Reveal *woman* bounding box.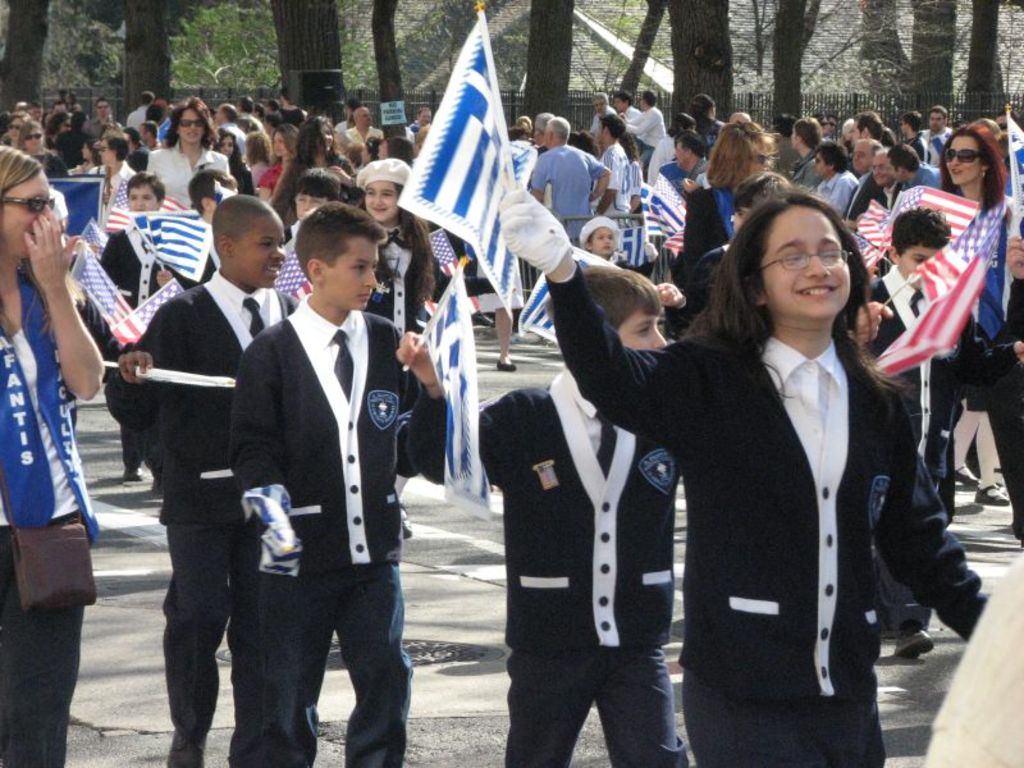
Revealed: bbox=(591, 179, 947, 759).
